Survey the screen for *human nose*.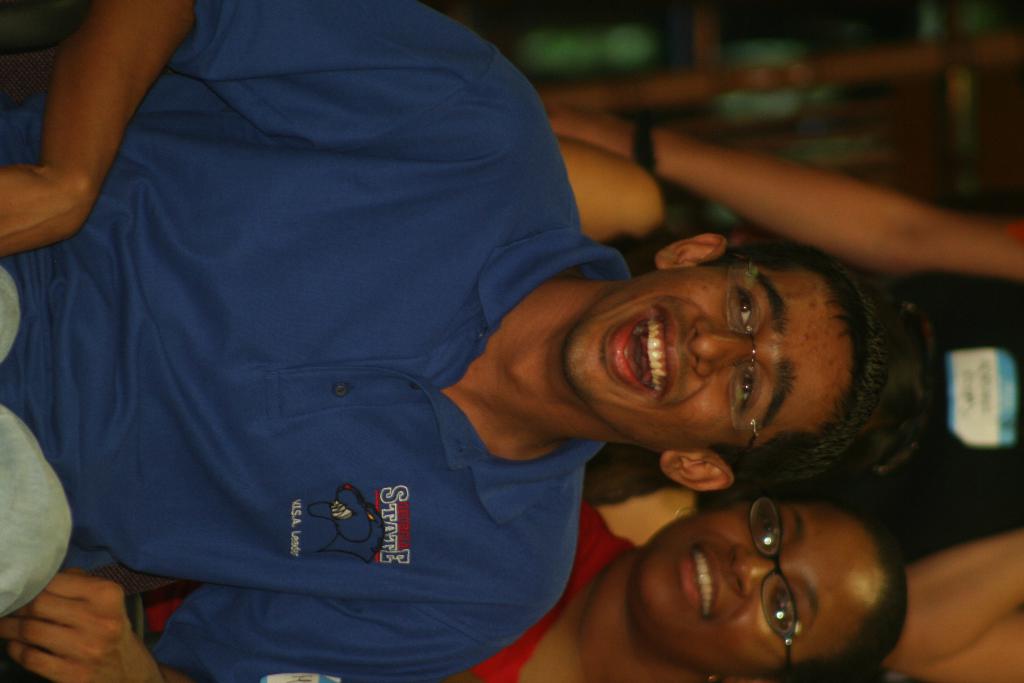
Survey found: bbox=[689, 320, 753, 381].
